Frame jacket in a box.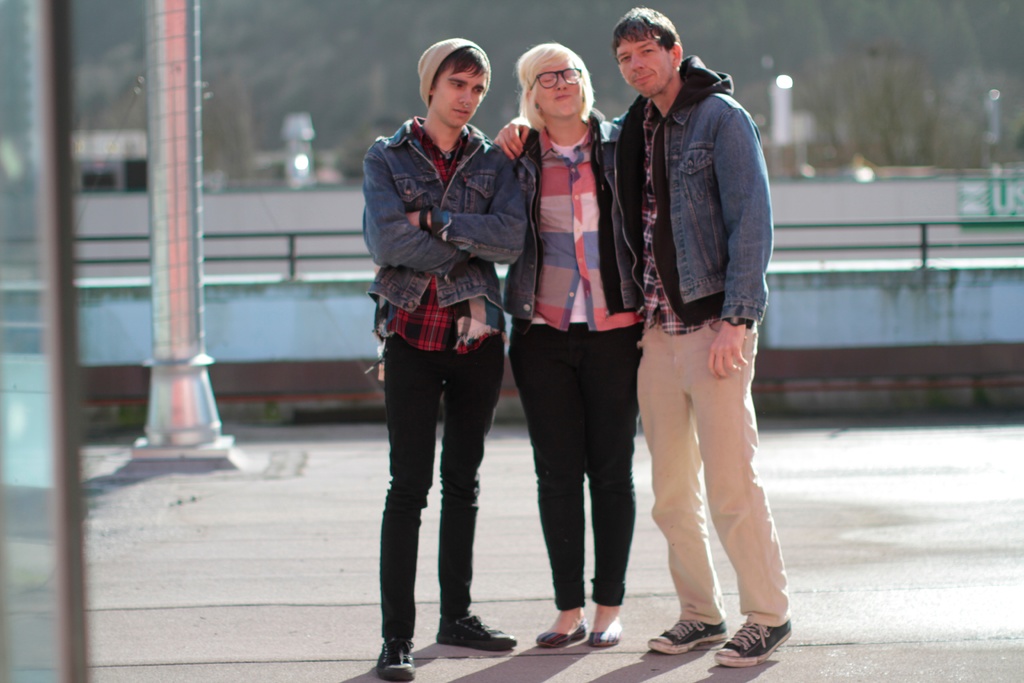
box=[509, 104, 640, 316].
